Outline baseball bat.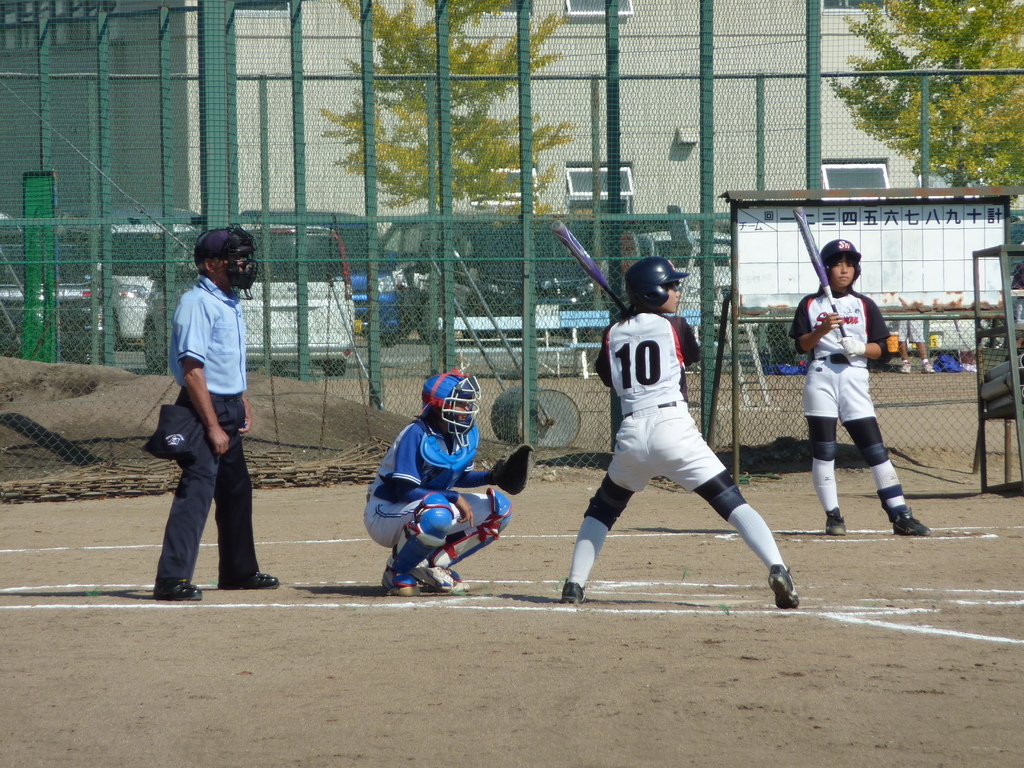
Outline: (x1=552, y1=221, x2=628, y2=317).
